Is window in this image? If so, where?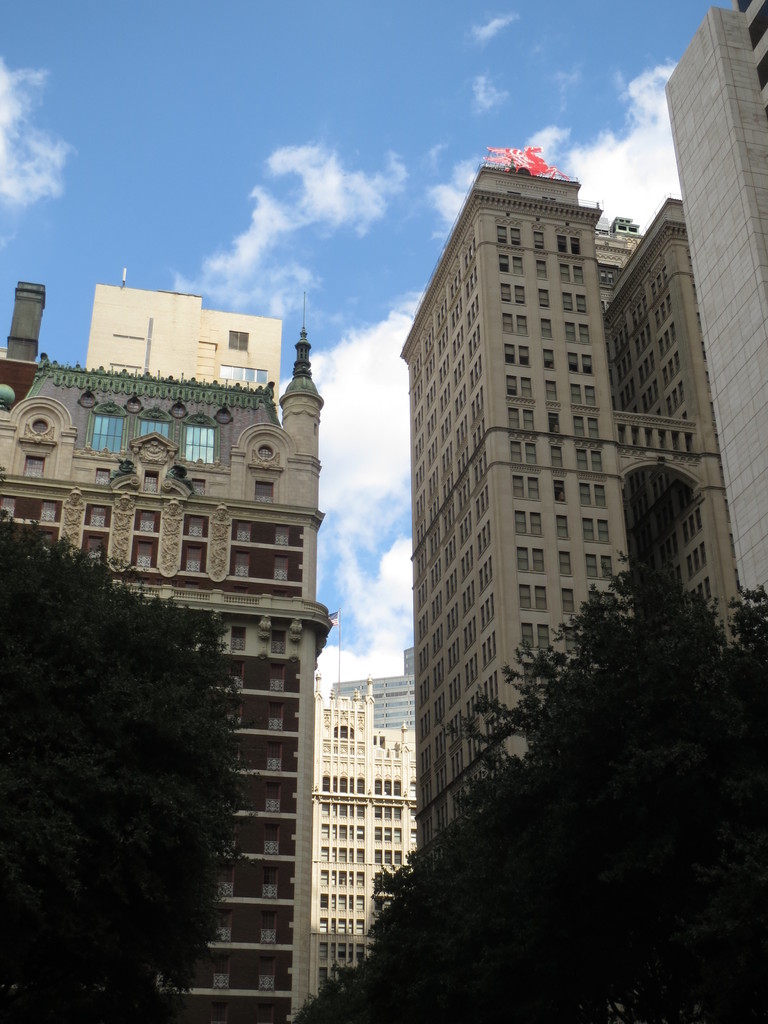
Yes, at x1=263 y1=740 x2=281 y2=772.
